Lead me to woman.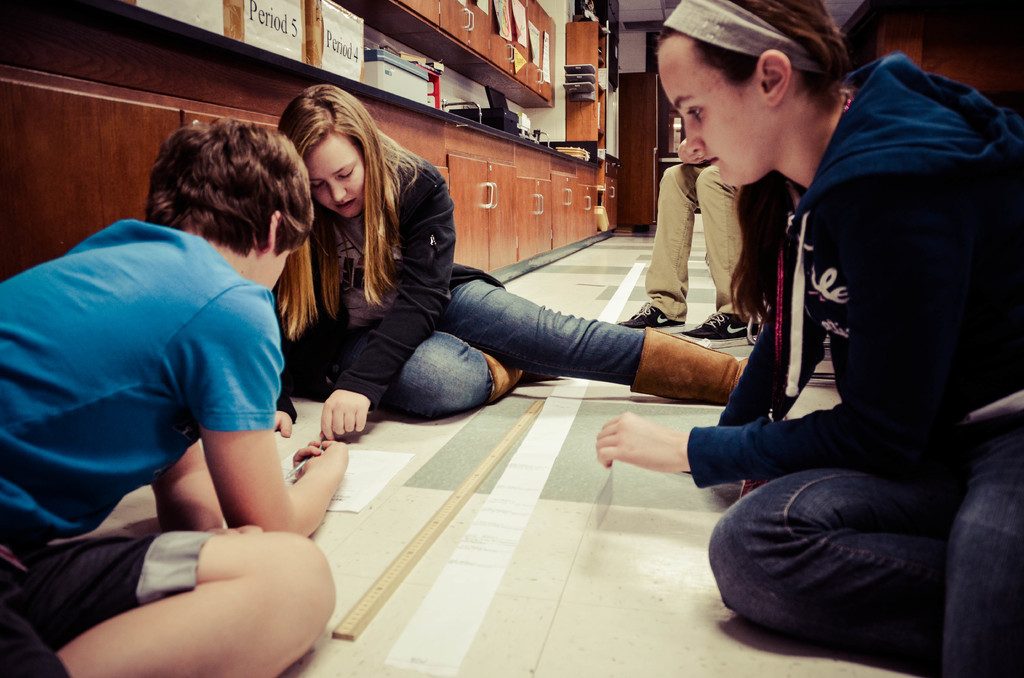
Lead to 594, 0, 1023, 677.
